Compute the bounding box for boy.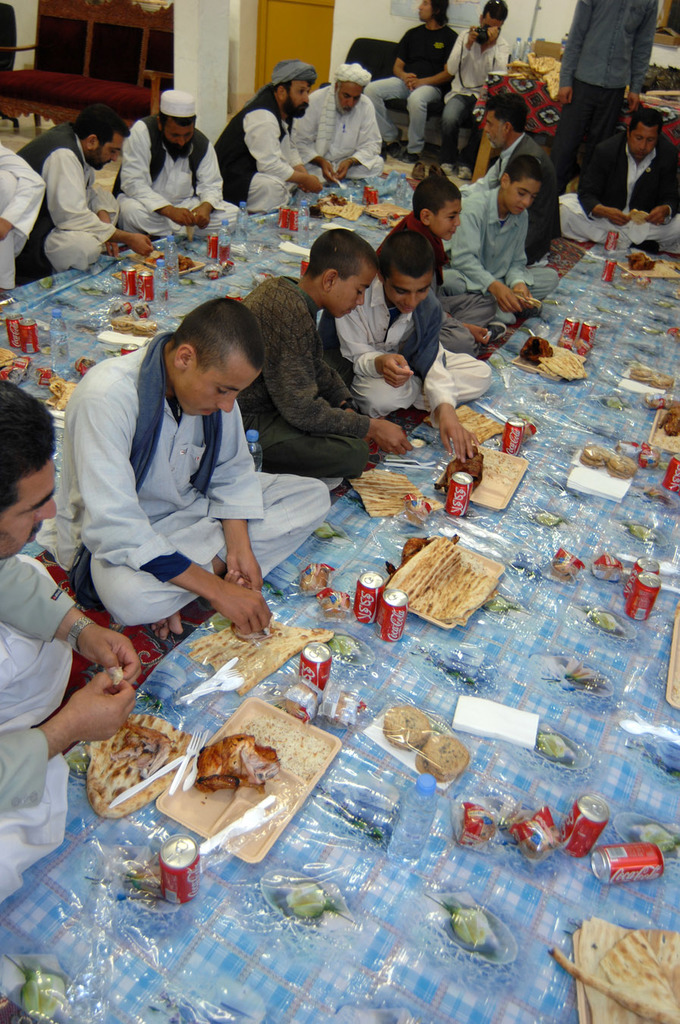
(36, 281, 317, 675).
